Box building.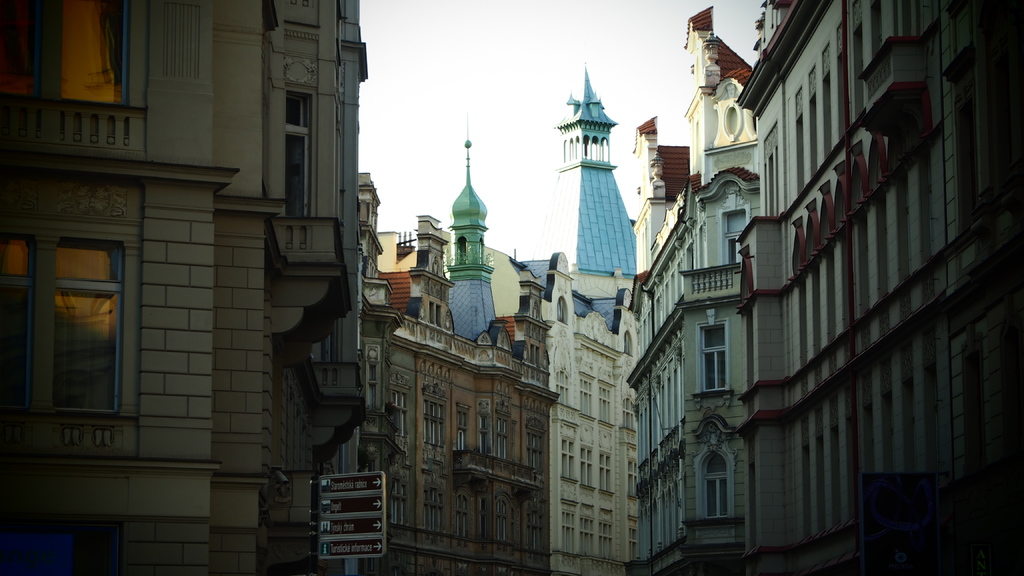
(left=0, top=0, right=372, bottom=575).
